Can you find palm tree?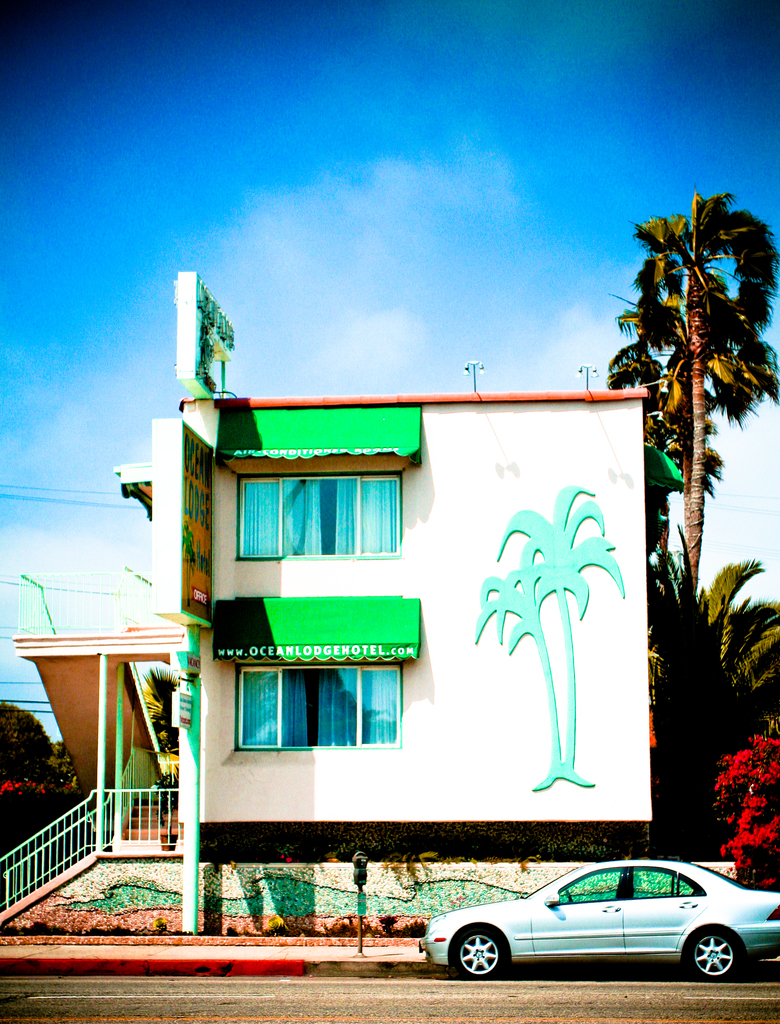
Yes, bounding box: bbox(466, 553, 596, 784).
